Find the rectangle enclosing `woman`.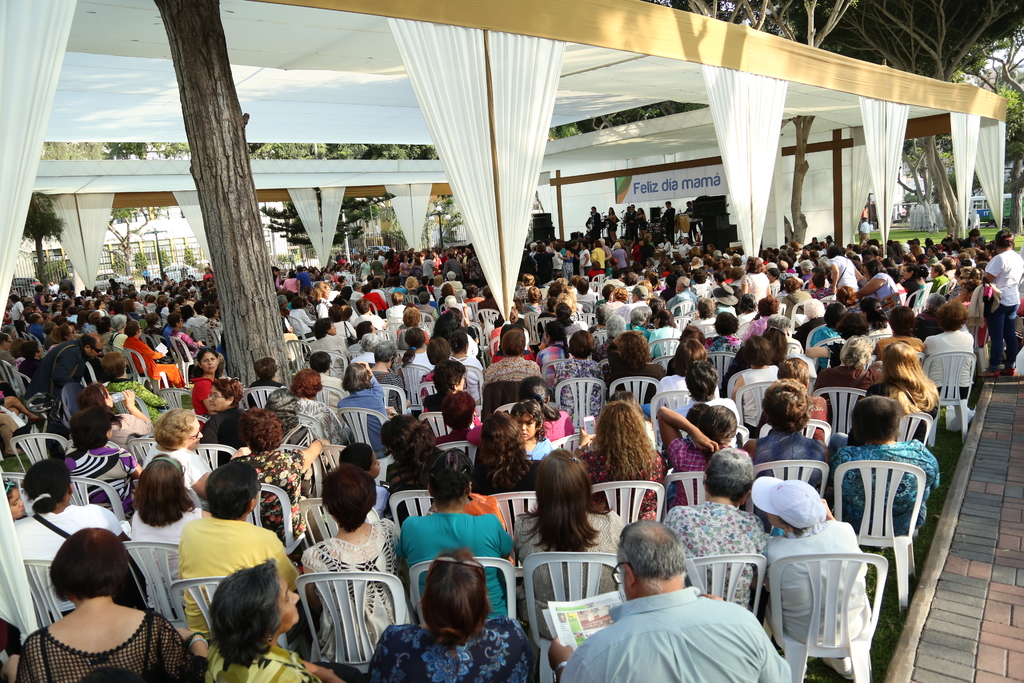
box(665, 451, 770, 614).
